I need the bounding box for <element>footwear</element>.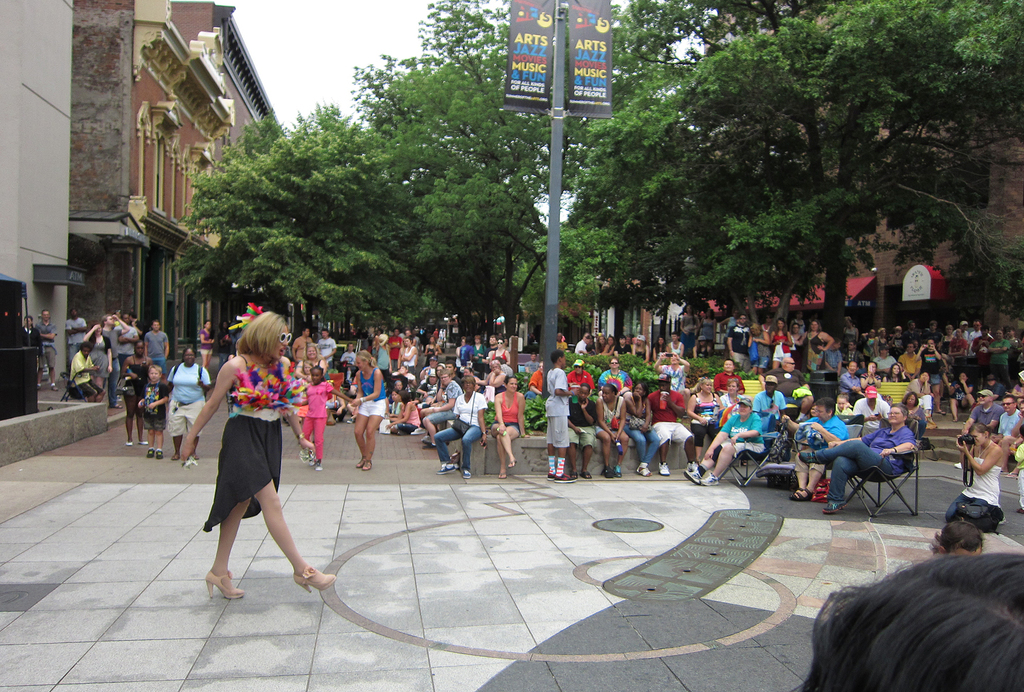
Here it is: [292,560,337,595].
